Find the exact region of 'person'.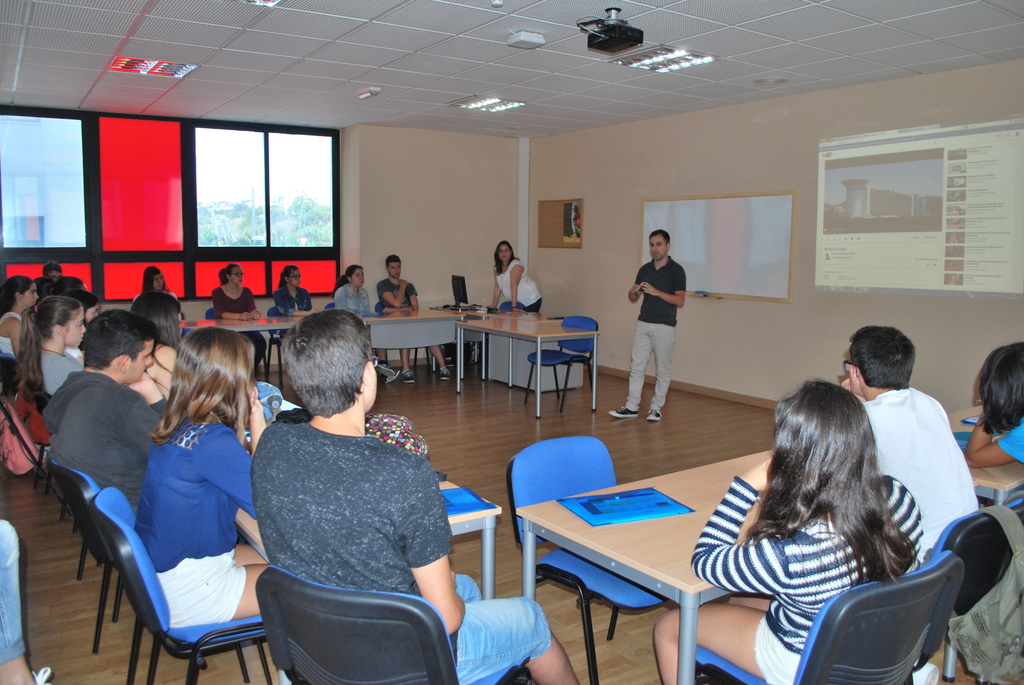
Exact region: box(837, 323, 987, 684).
